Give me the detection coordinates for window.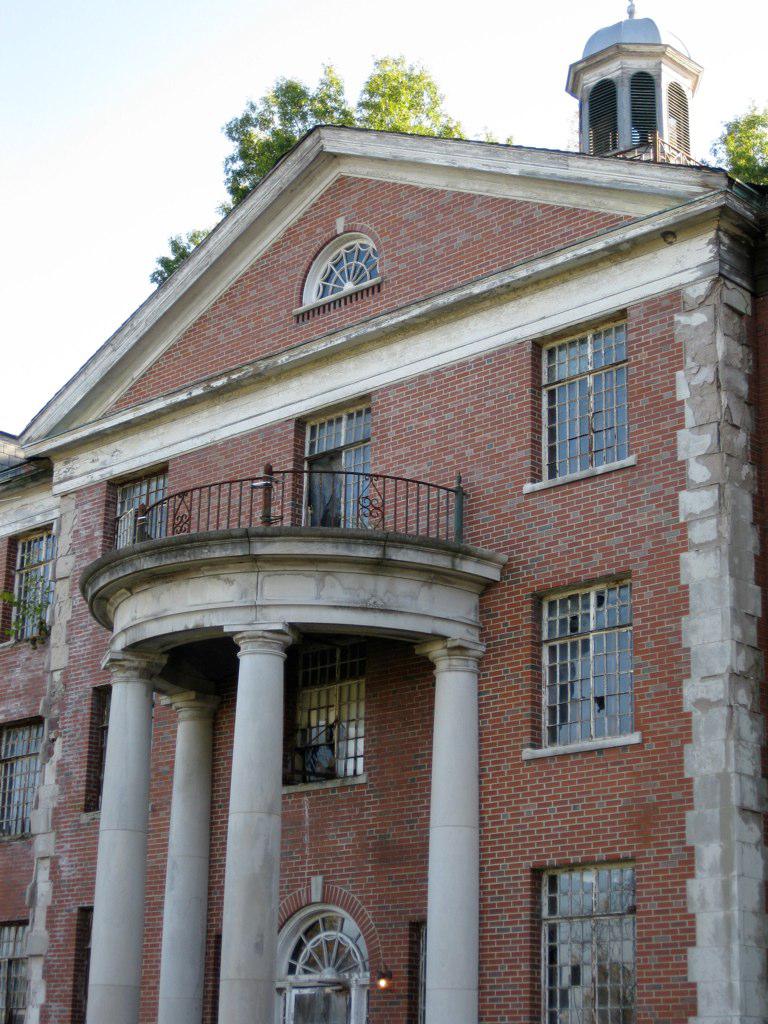
(291, 221, 394, 324).
